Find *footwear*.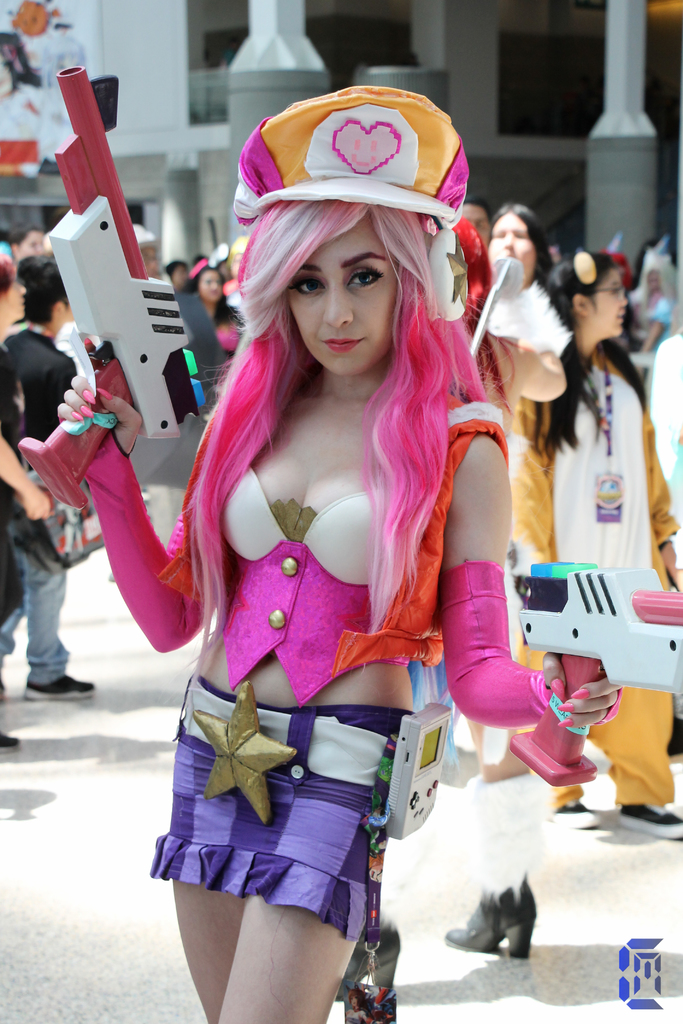
bbox=[434, 877, 535, 954].
